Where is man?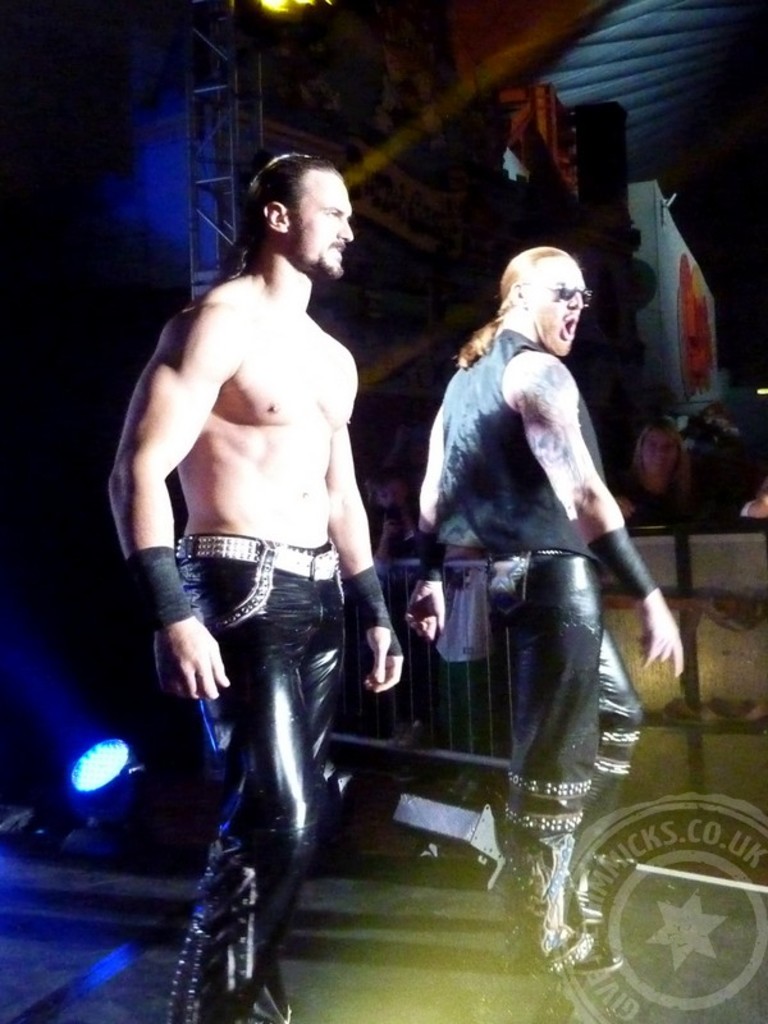
l=415, t=247, r=684, b=969.
